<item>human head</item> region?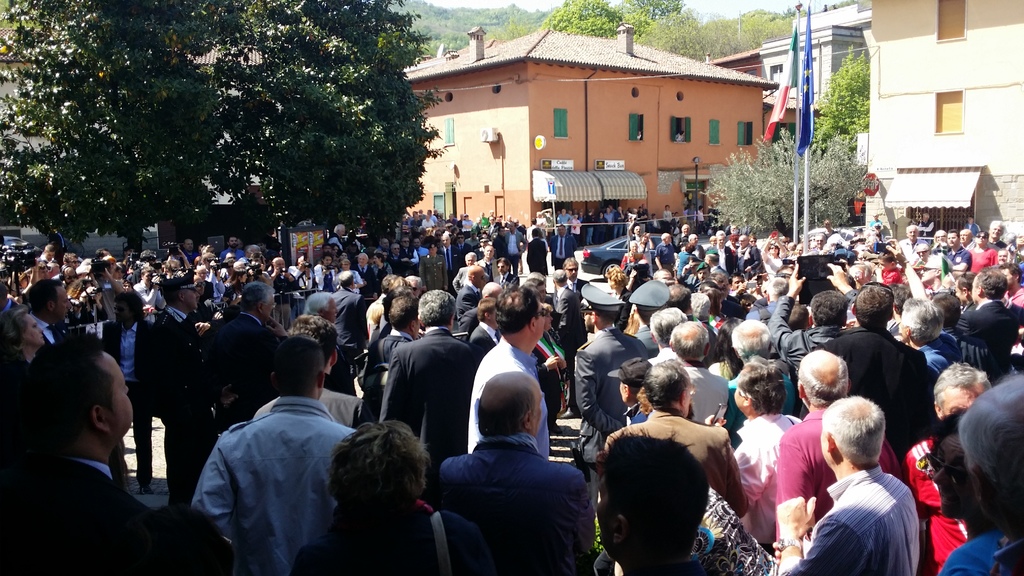
crop(464, 251, 477, 264)
